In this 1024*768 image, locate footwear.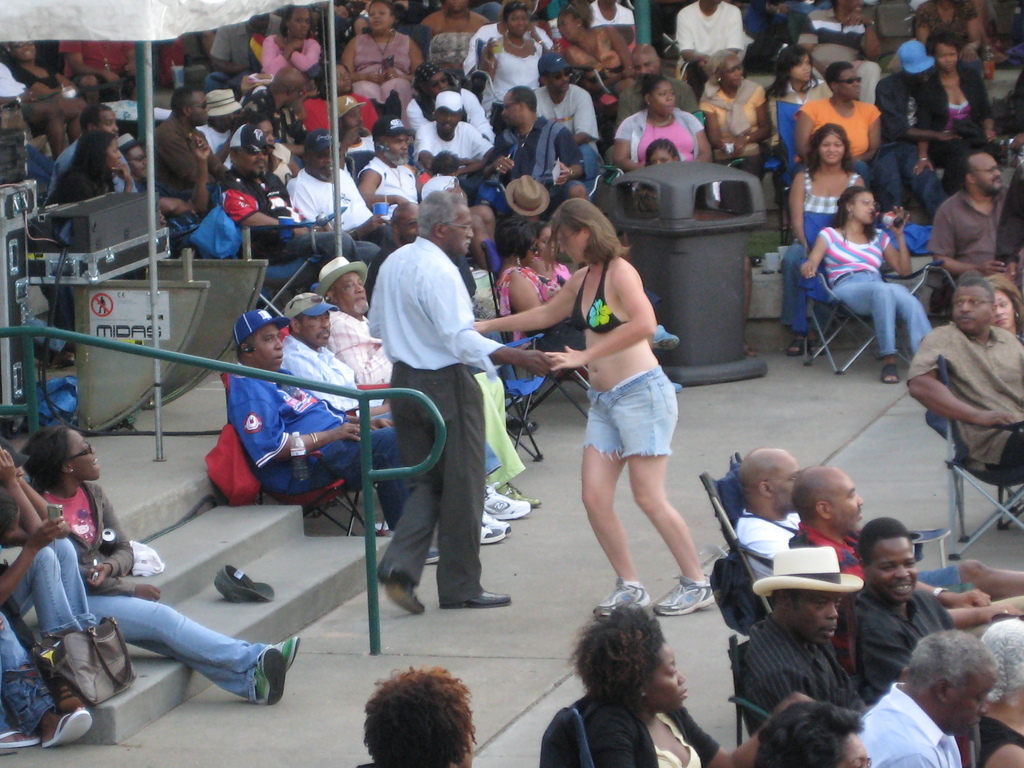
Bounding box: <box>45,705,97,749</box>.
